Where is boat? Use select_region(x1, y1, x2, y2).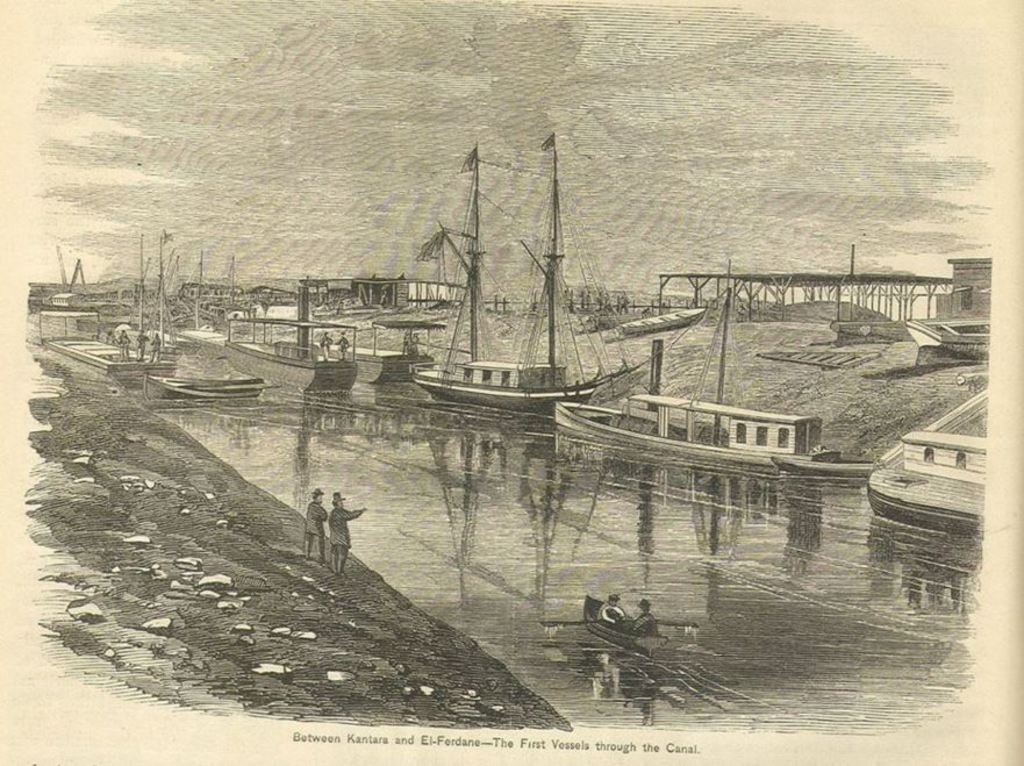
select_region(912, 320, 987, 351).
